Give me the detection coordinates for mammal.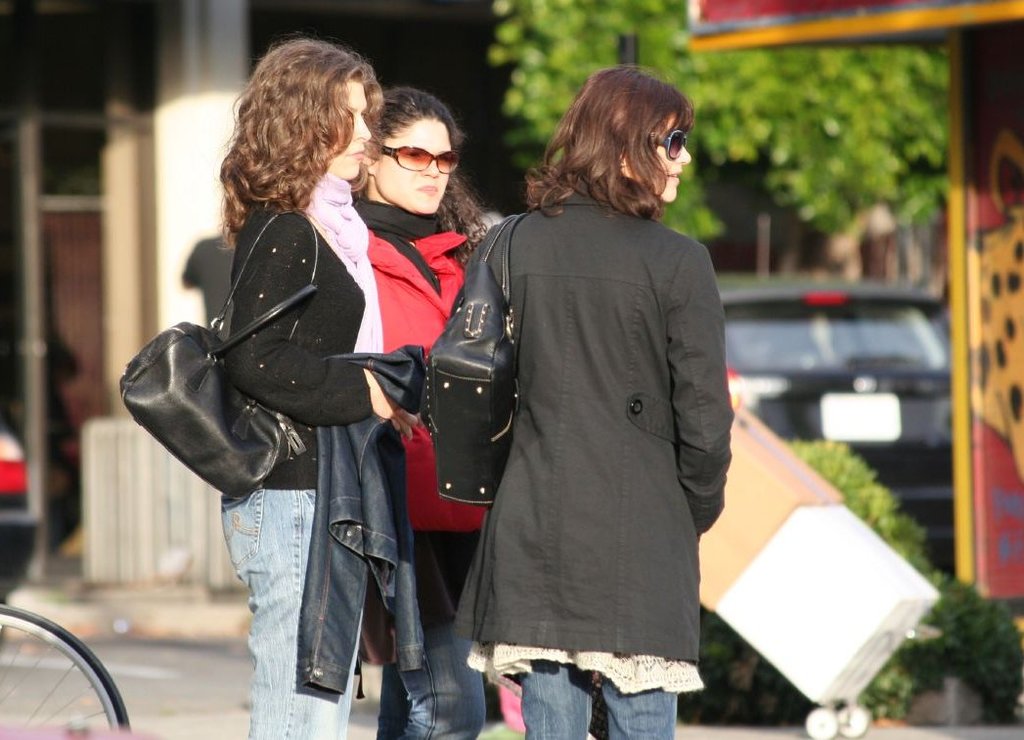
[left=206, top=23, right=424, bottom=739].
